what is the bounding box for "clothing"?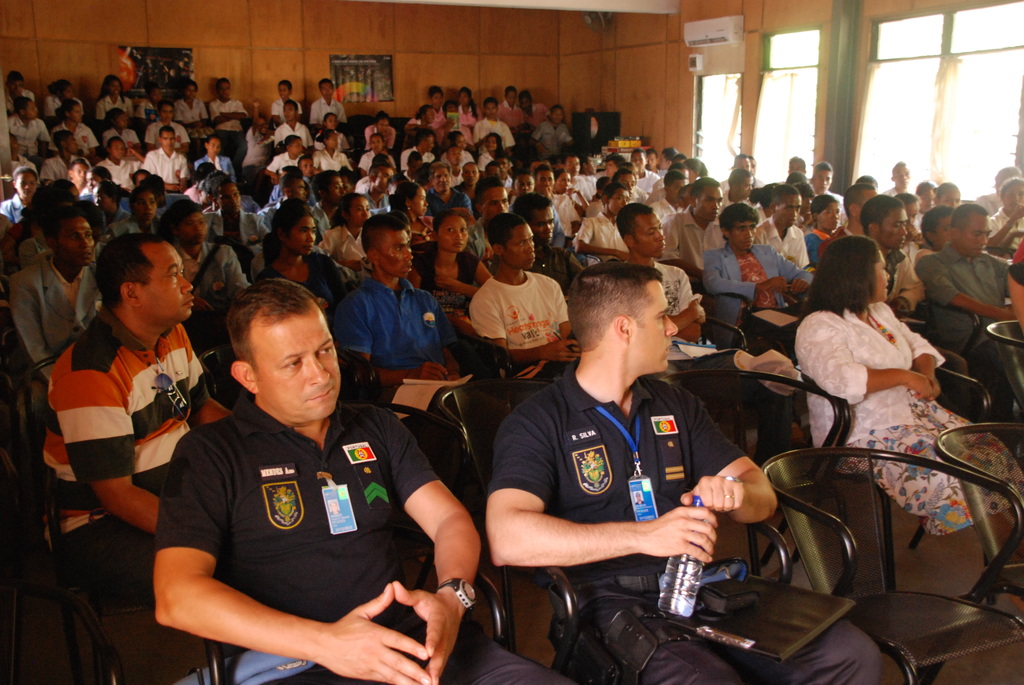
x1=313, y1=224, x2=368, y2=262.
